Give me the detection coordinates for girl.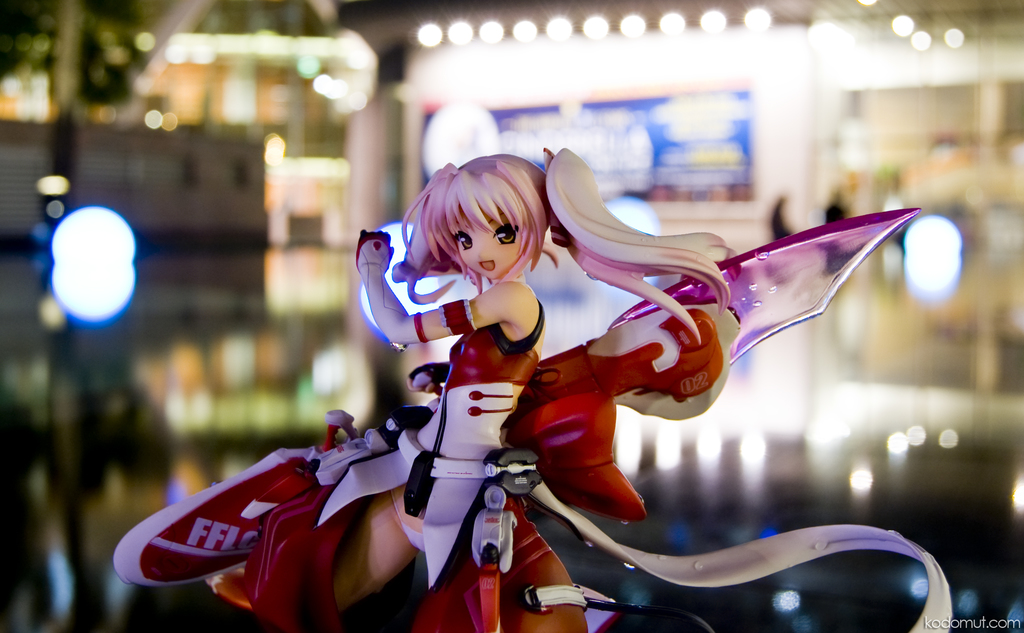
[left=238, top=150, right=952, bottom=632].
